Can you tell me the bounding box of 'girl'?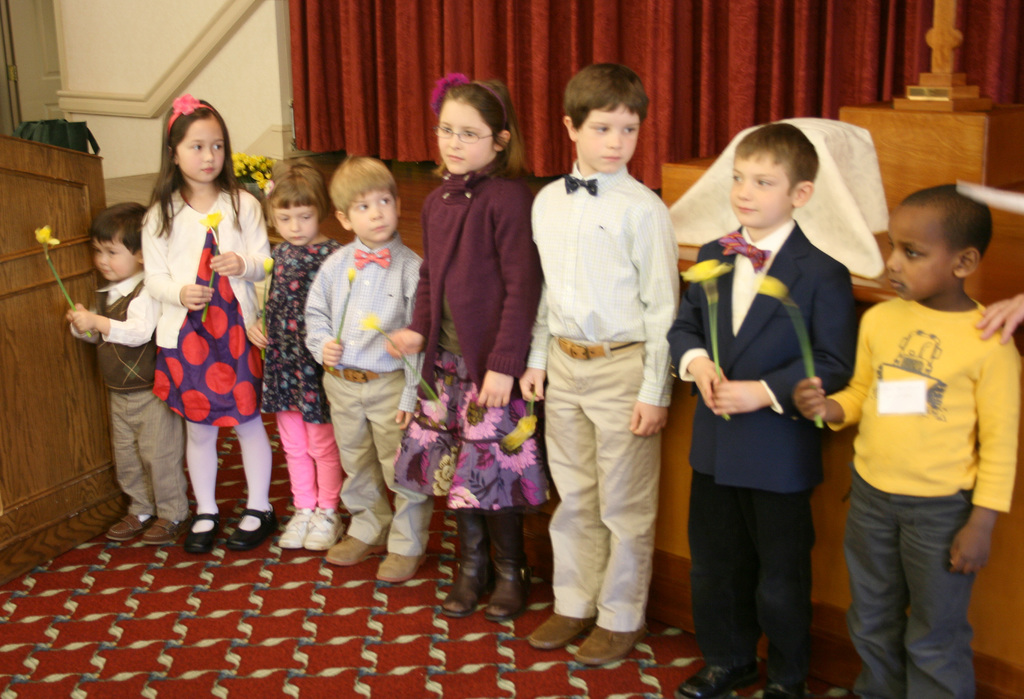
<region>382, 76, 550, 618</region>.
